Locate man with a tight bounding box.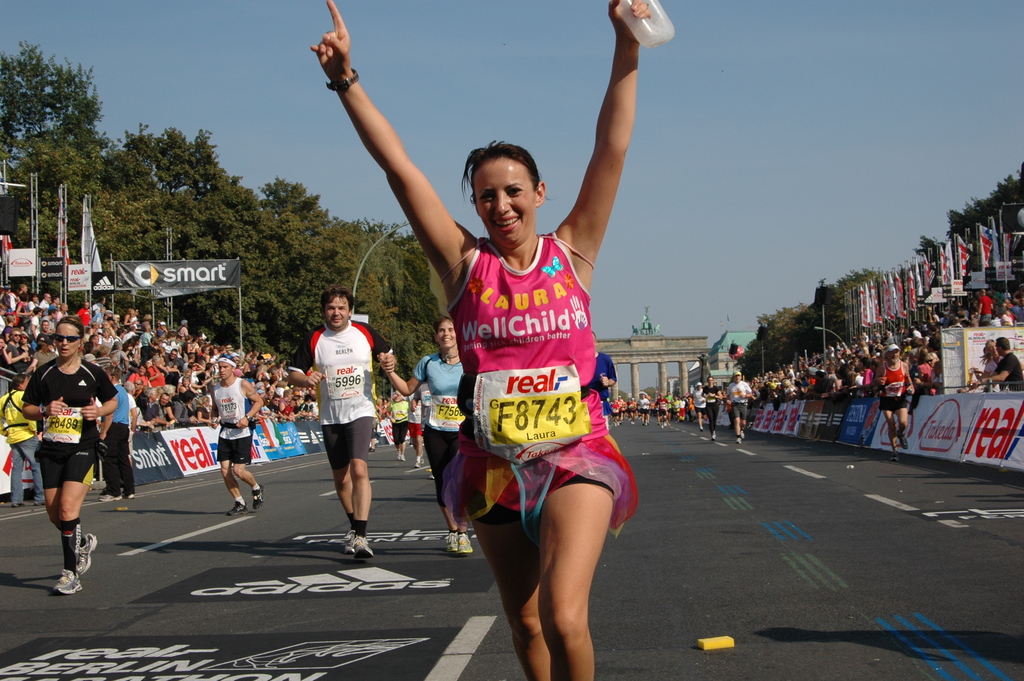
16, 320, 118, 571.
